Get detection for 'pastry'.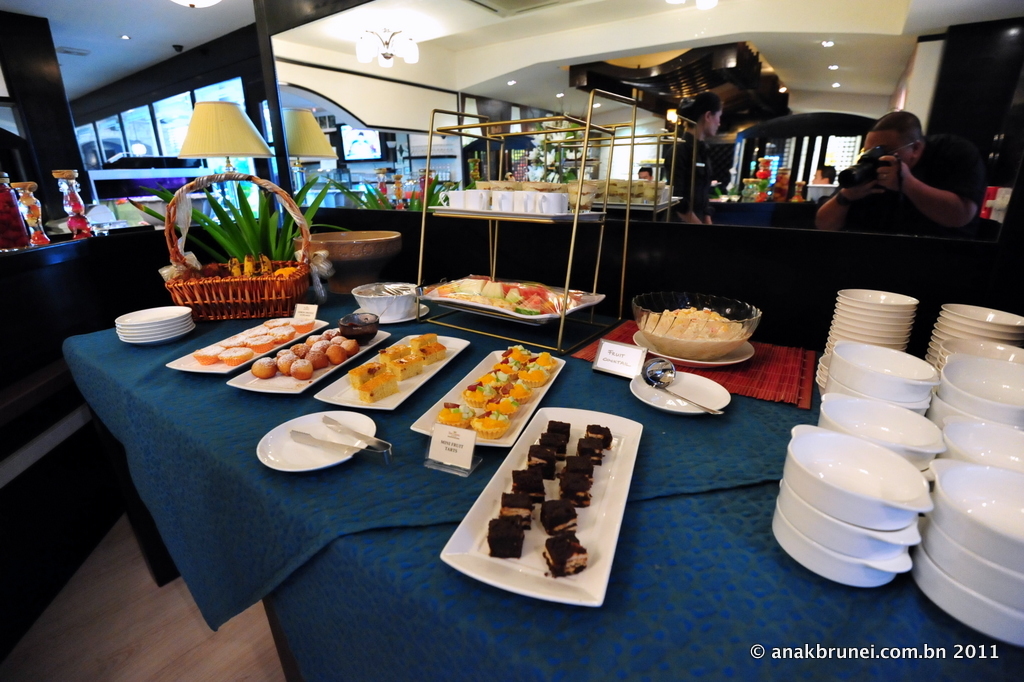
Detection: box=[192, 348, 220, 365].
